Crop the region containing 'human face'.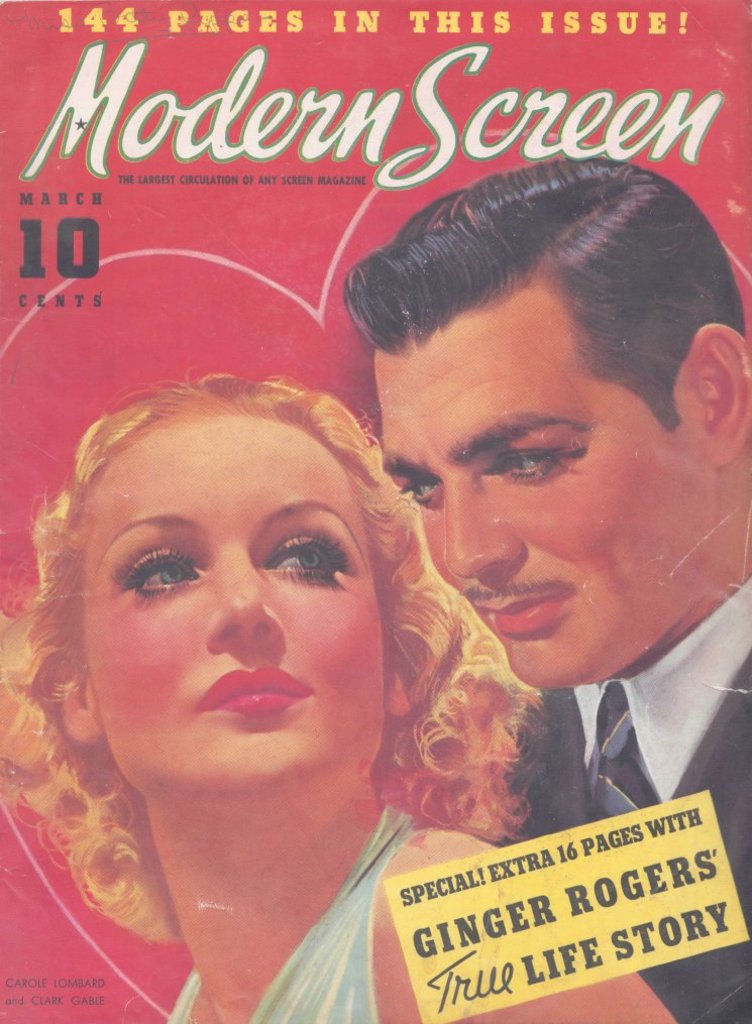
Crop region: {"left": 75, "top": 418, "right": 388, "bottom": 803}.
